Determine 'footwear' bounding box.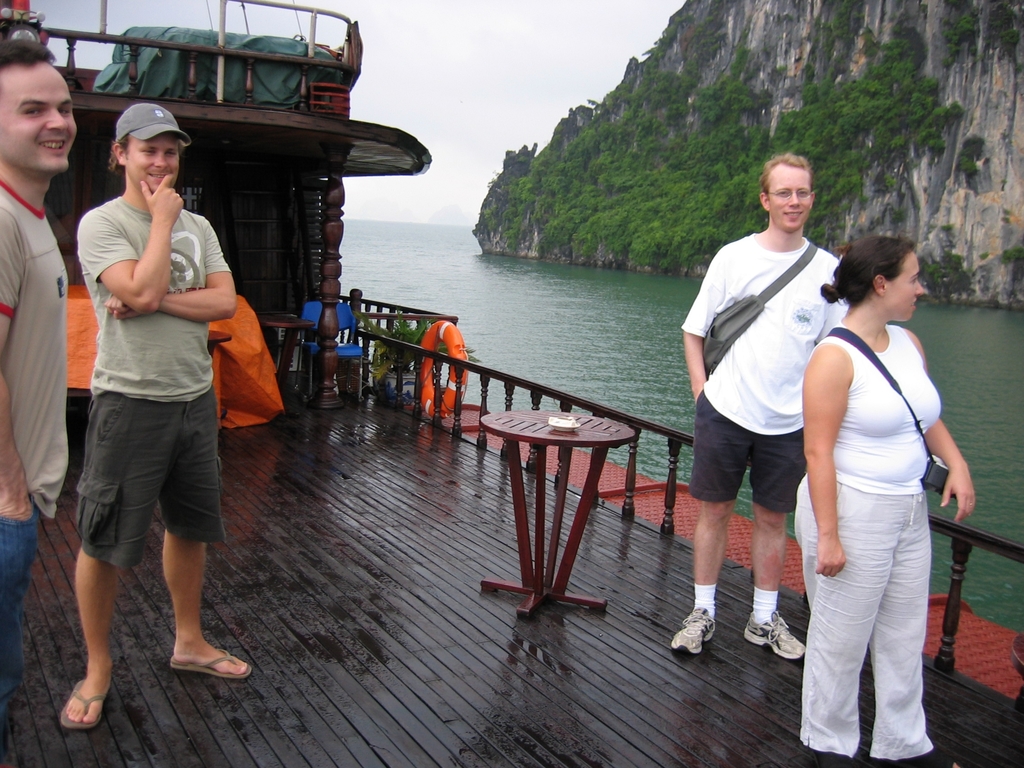
Determined: box=[739, 607, 806, 664].
